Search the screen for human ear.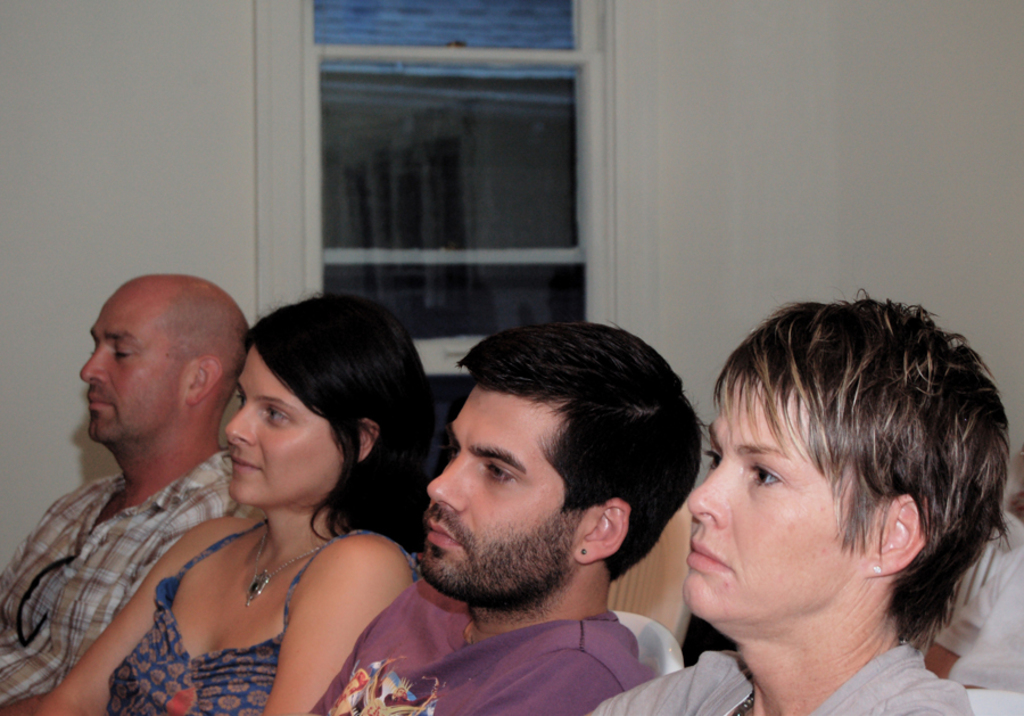
Found at [187,354,223,405].
